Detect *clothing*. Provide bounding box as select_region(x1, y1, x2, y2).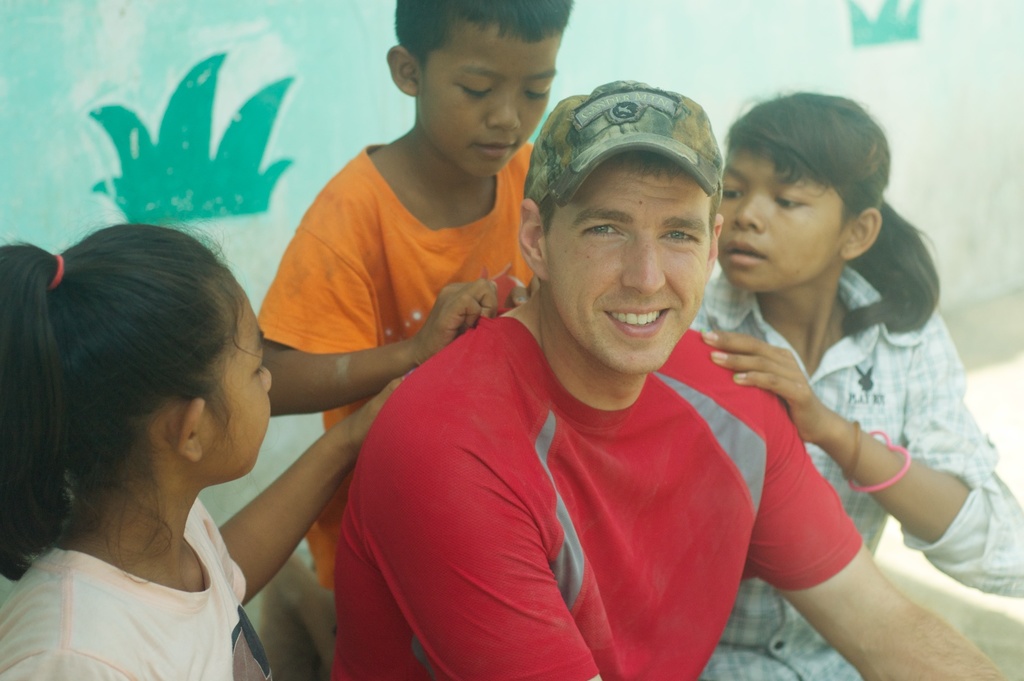
select_region(264, 131, 542, 592).
